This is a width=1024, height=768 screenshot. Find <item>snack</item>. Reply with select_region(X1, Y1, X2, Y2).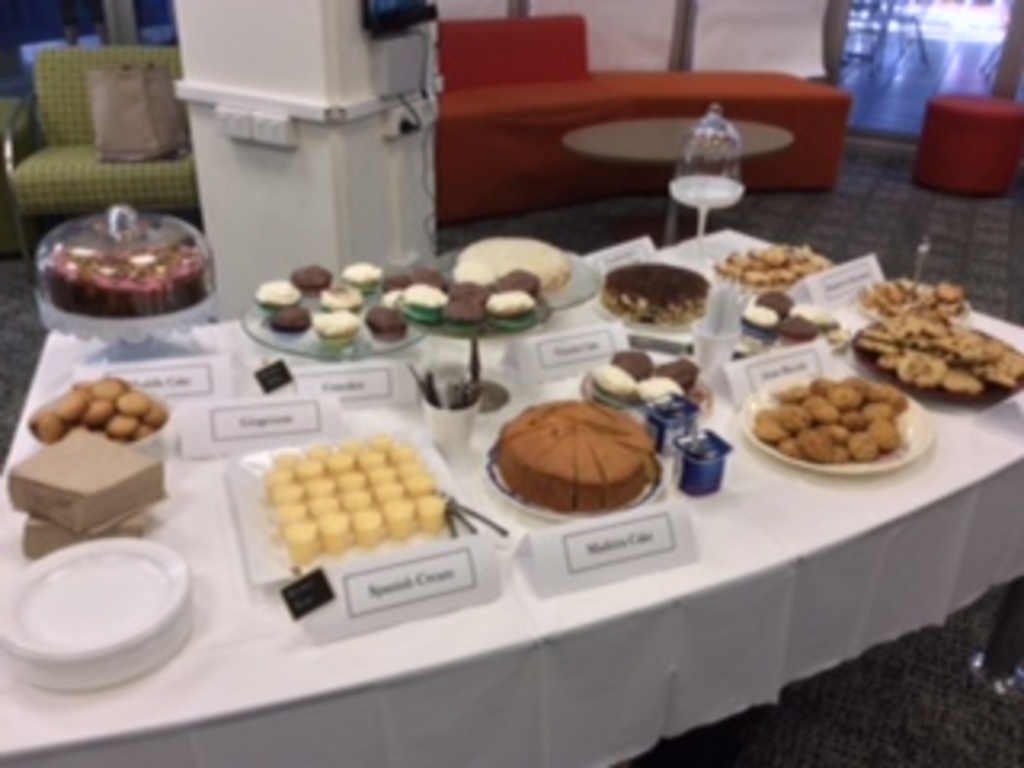
select_region(29, 374, 173, 442).
